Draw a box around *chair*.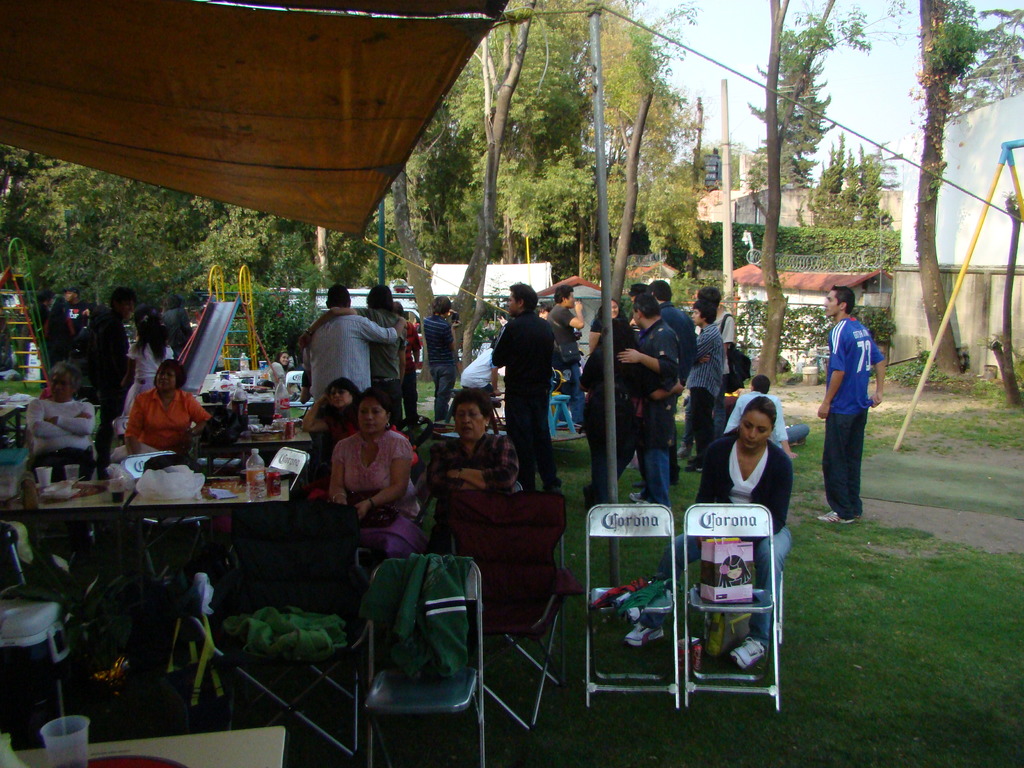
x1=344, y1=554, x2=493, y2=767.
